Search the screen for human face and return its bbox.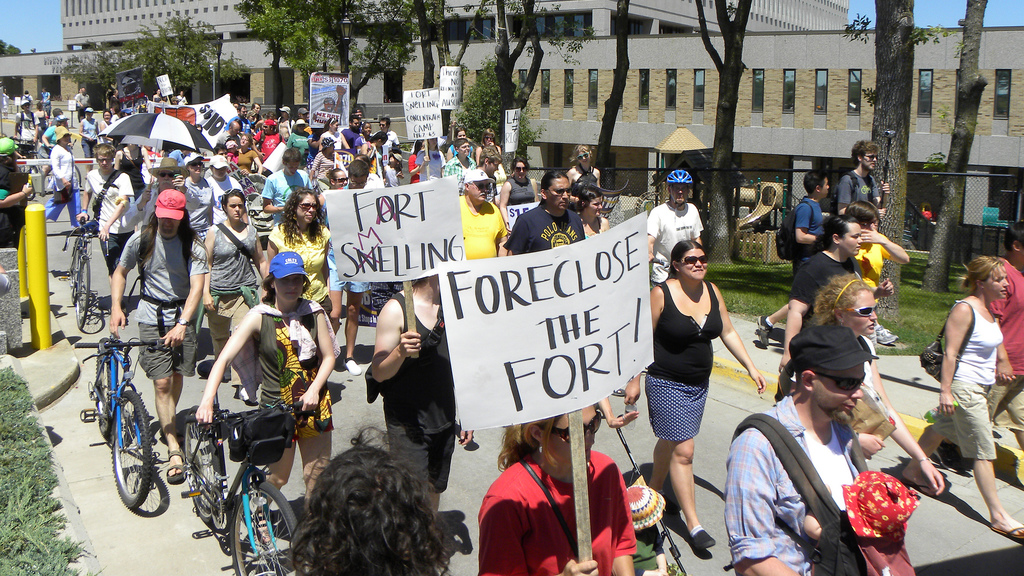
Found: (159,216,181,241).
